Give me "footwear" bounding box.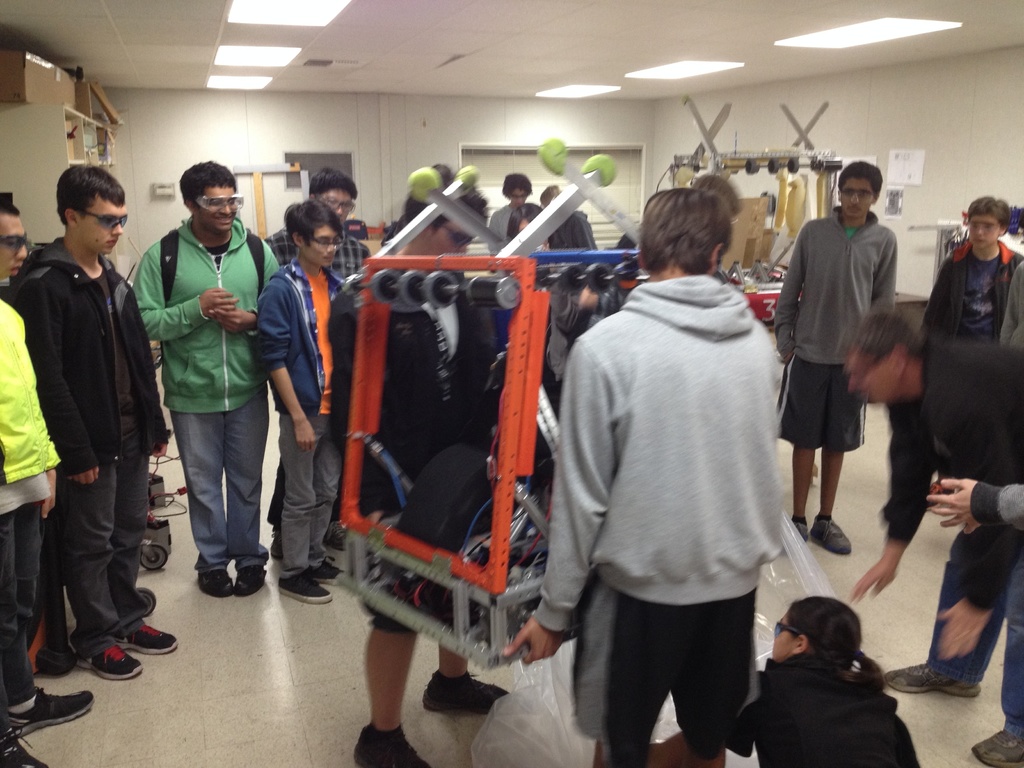
[left=0, top=686, right=94, bottom=739].
